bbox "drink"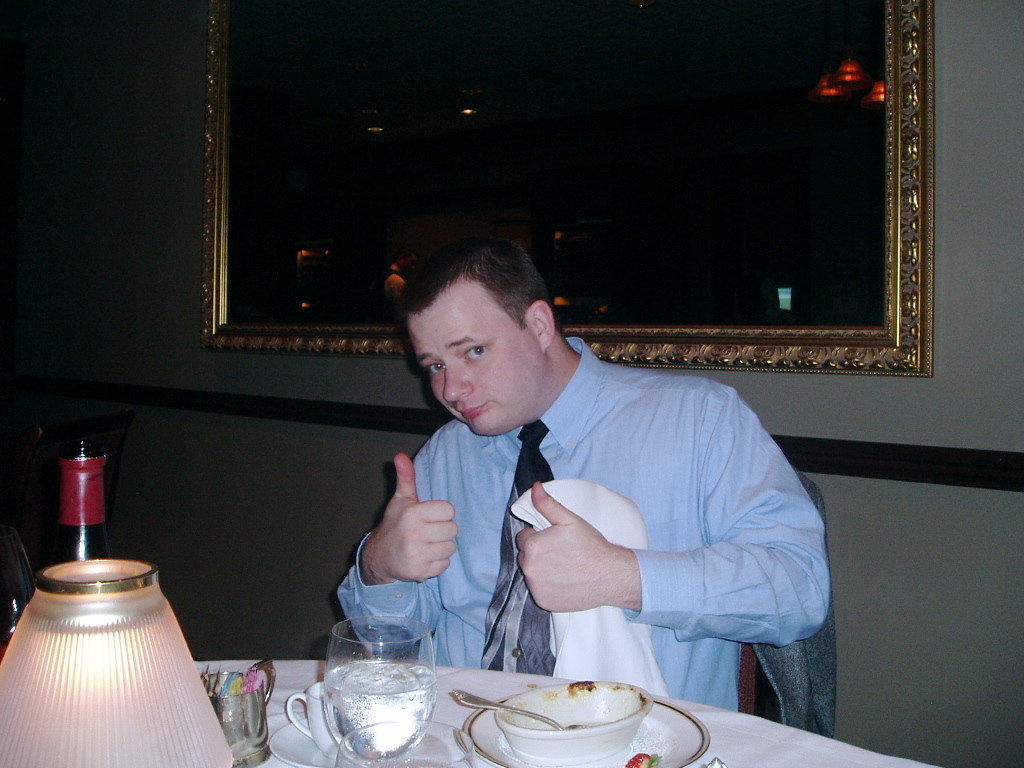
region(308, 622, 426, 767)
